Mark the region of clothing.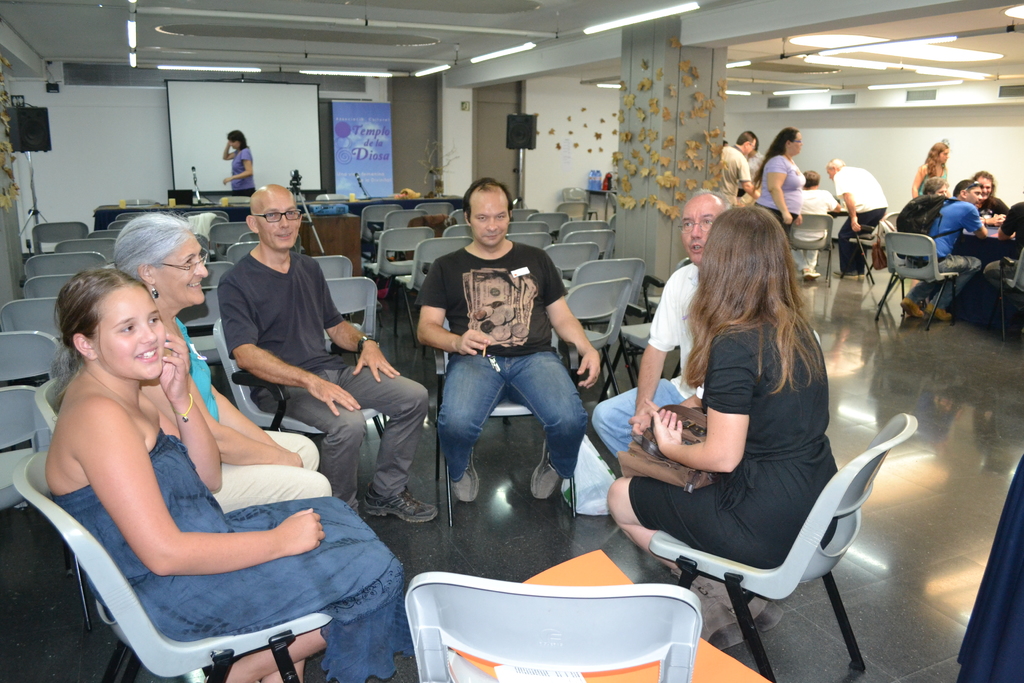
Region: BBox(803, 183, 839, 218).
